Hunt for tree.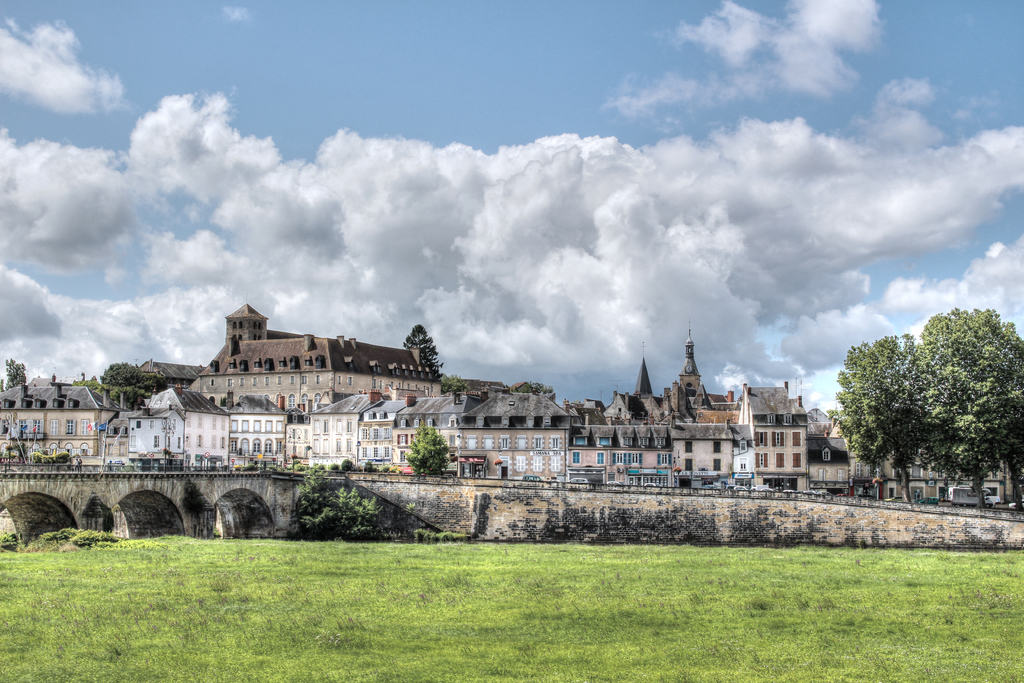
Hunted down at box(833, 310, 1023, 514).
